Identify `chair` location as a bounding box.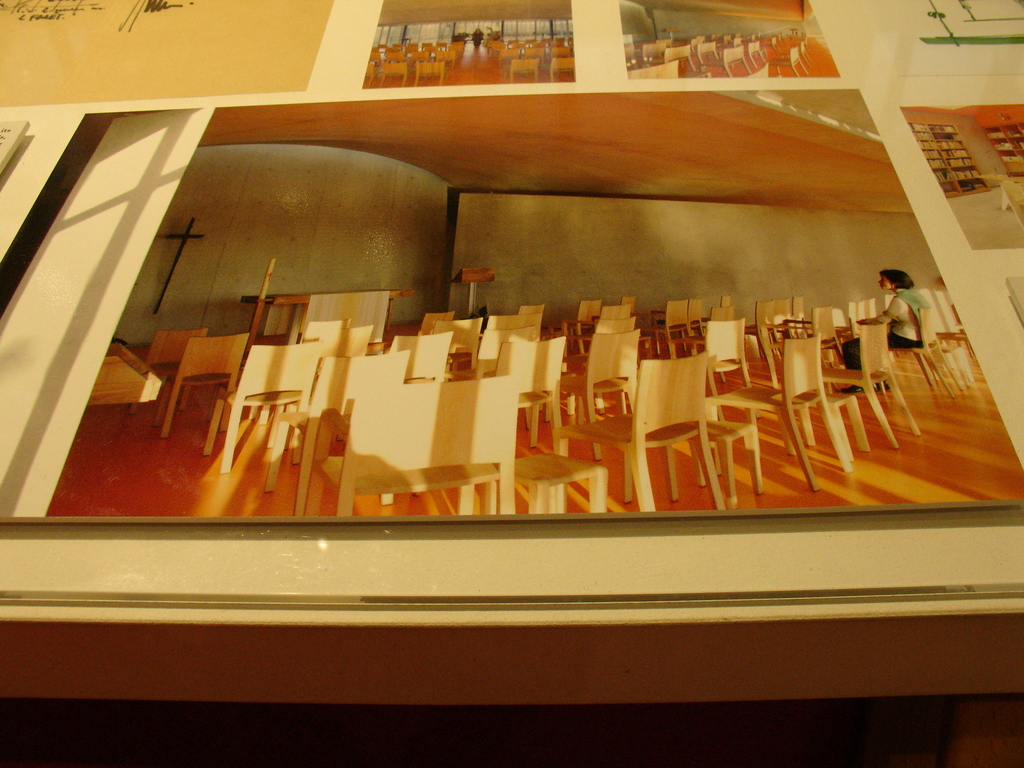
{"left": 687, "top": 294, "right": 711, "bottom": 340}.
